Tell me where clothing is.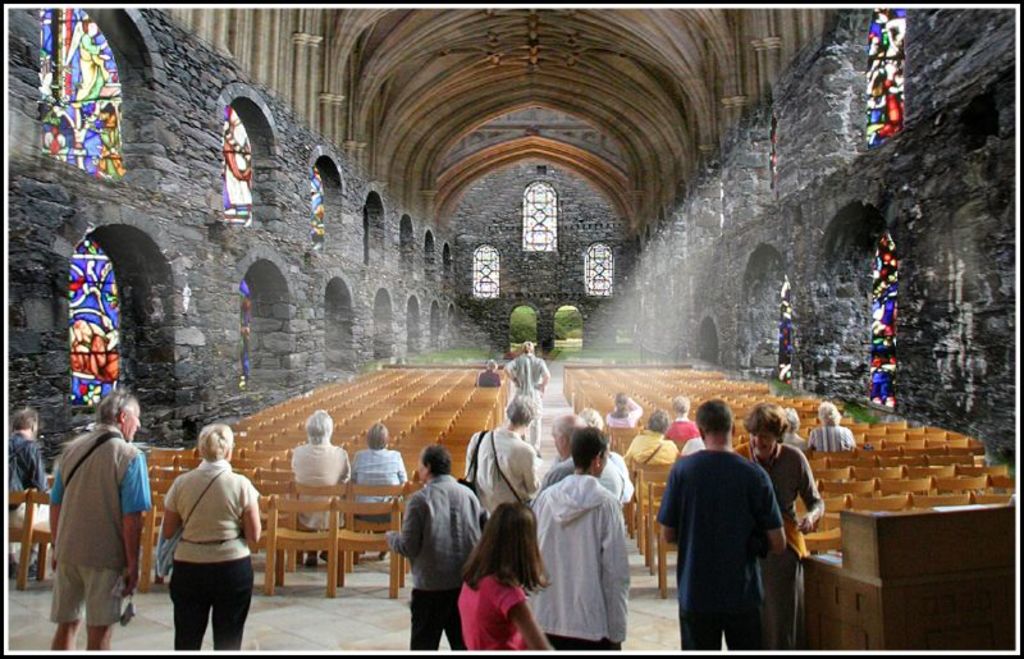
clothing is at crop(393, 472, 481, 654).
